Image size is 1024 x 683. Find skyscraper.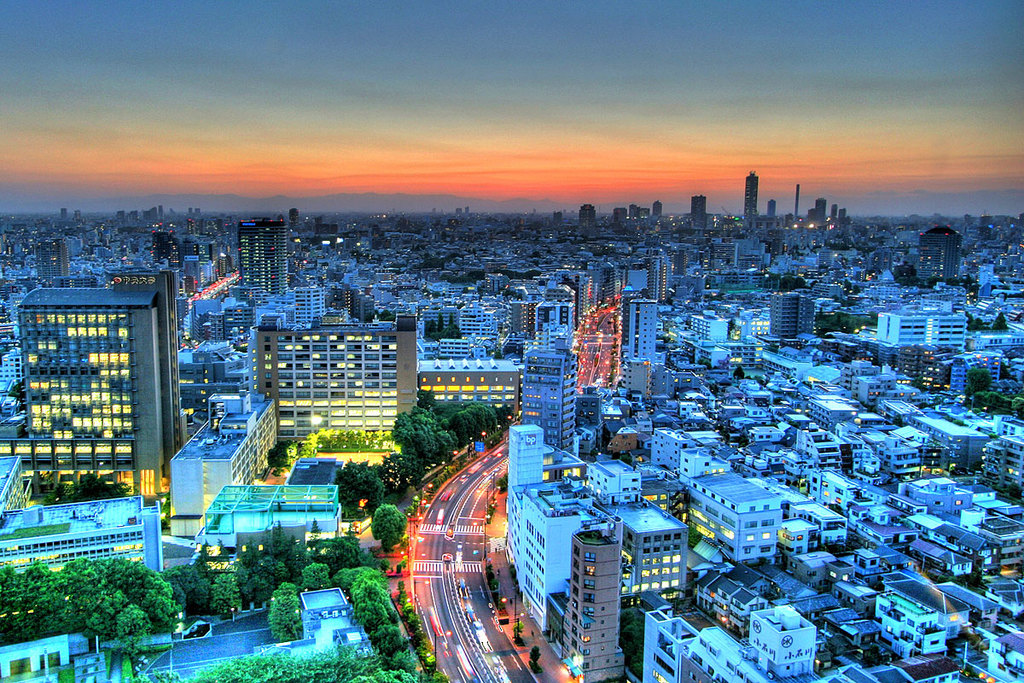
BBox(836, 209, 848, 225).
